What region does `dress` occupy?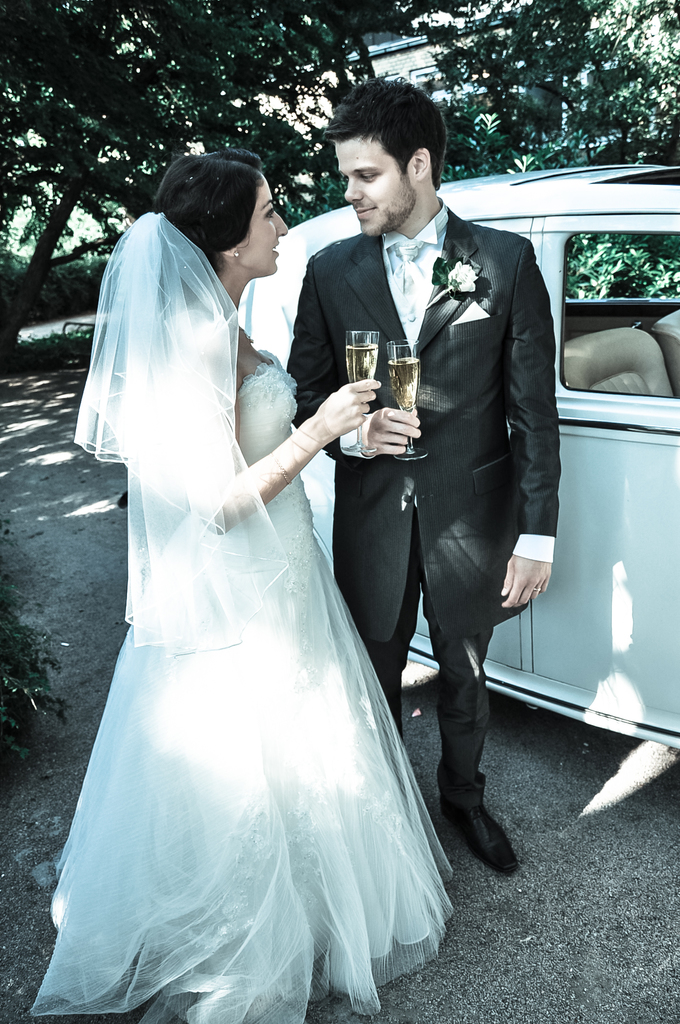
bbox=(28, 346, 457, 1023).
